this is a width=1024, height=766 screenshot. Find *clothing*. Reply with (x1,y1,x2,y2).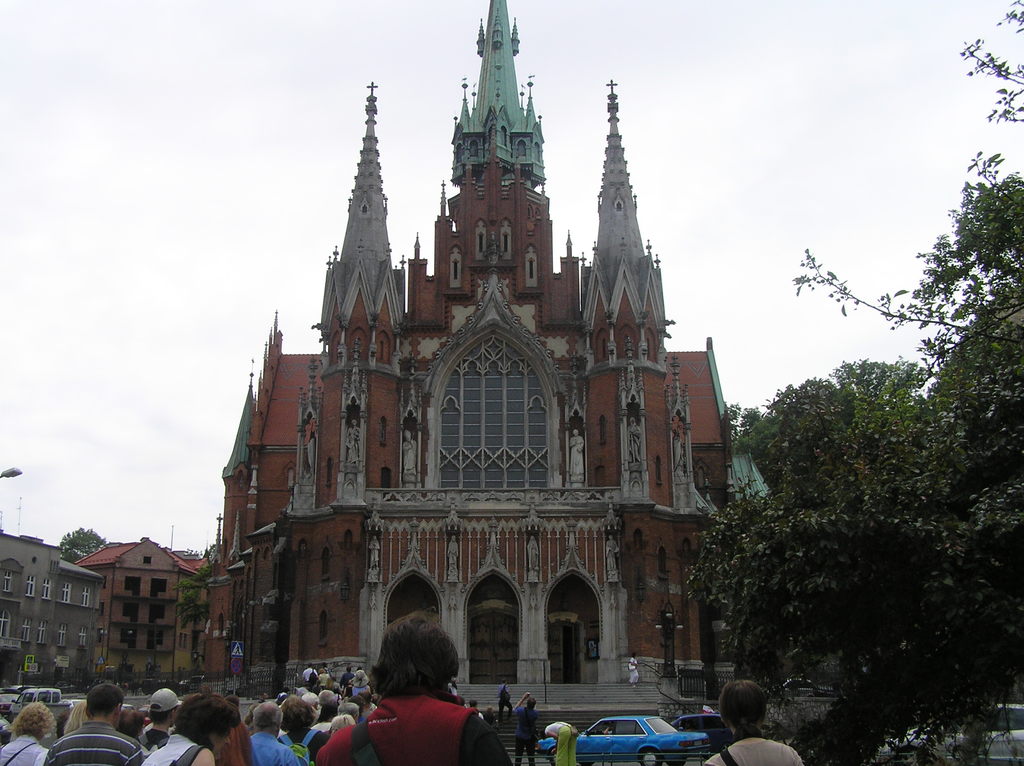
(545,719,582,765).
